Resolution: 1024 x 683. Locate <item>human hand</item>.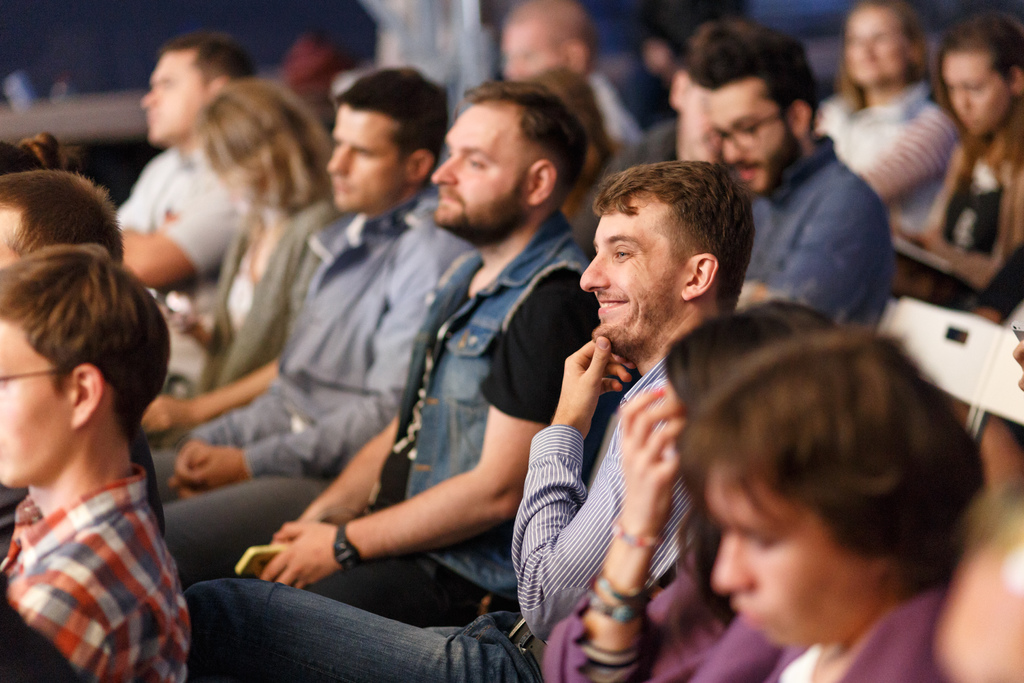
BBox(139, 397, 191, 449).
